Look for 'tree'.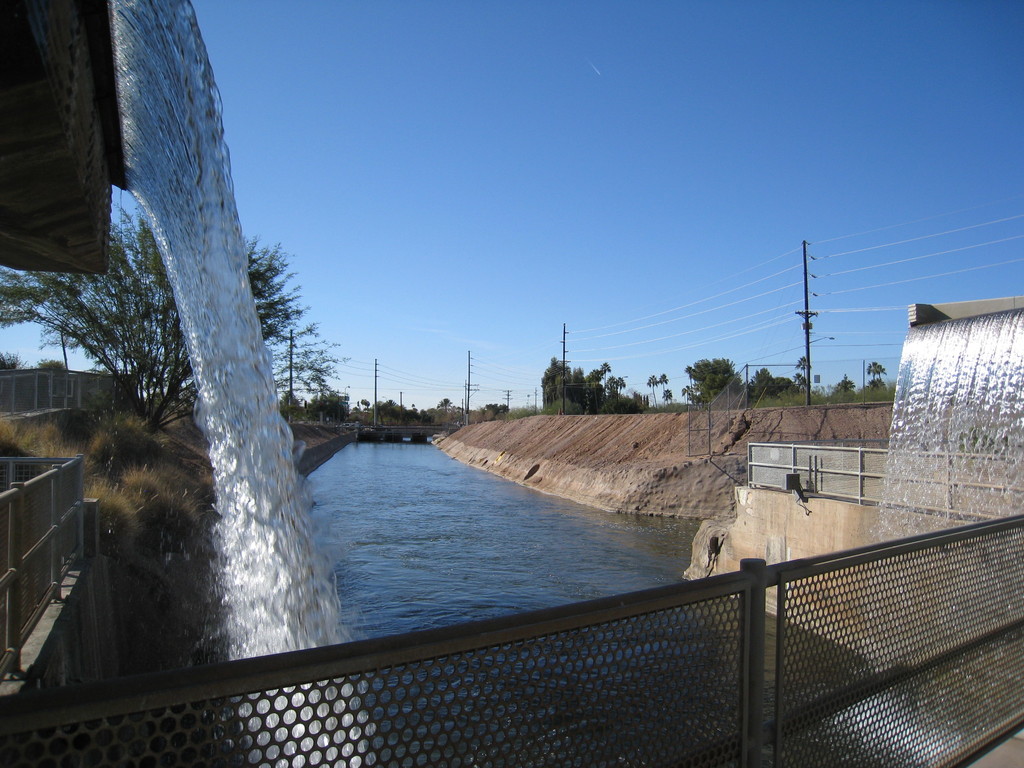
Found: Rect(659, 368, 668, 404).
